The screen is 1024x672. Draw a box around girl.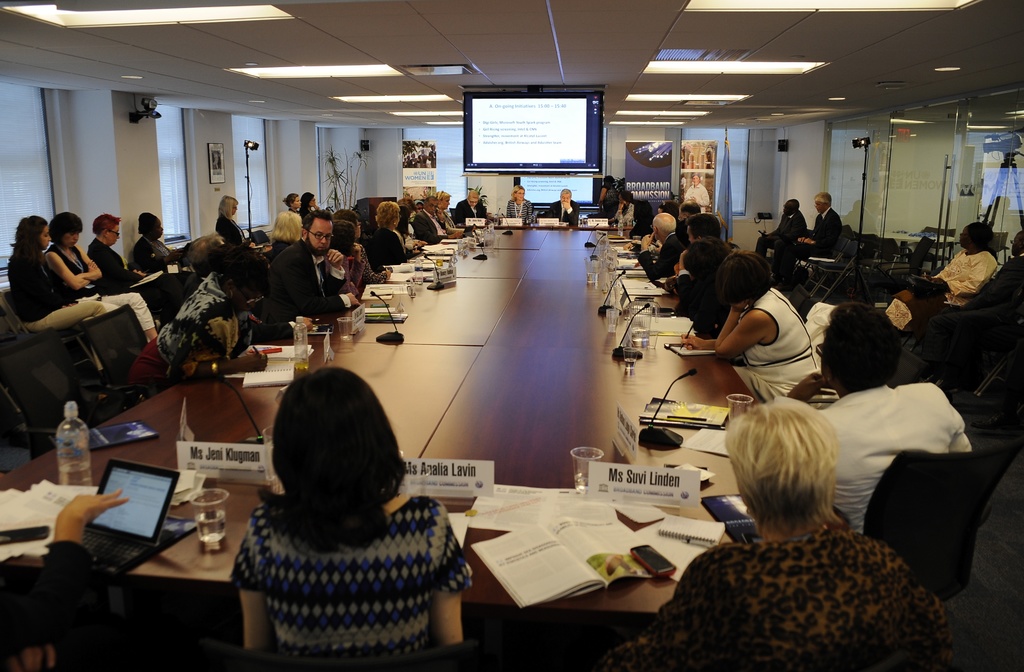
bbox=(505, 184, 532, 222).
